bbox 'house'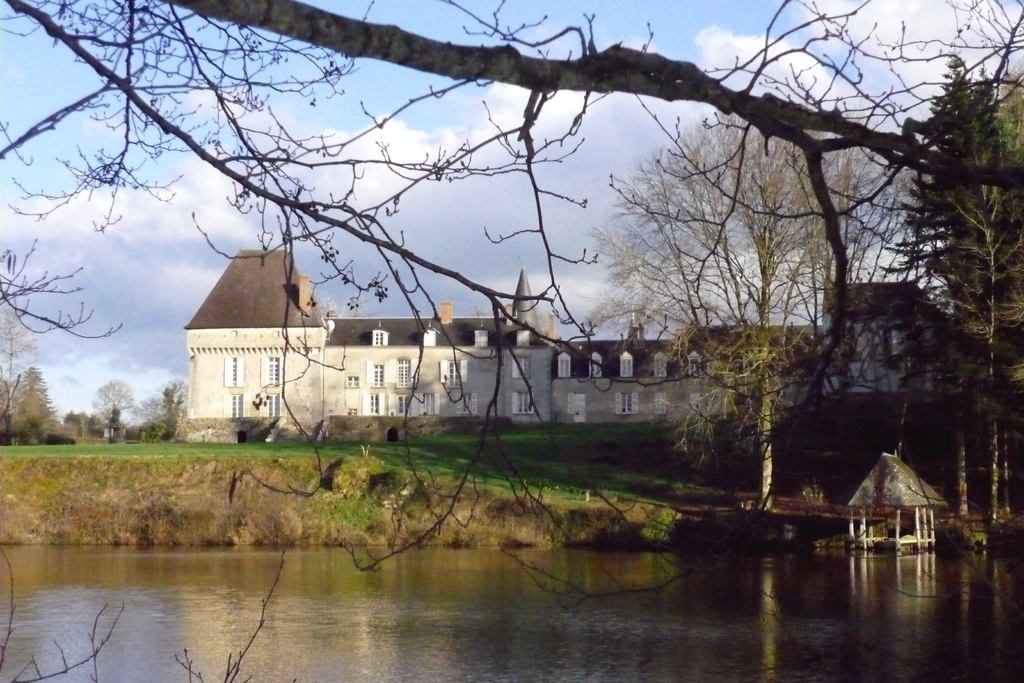
region(770, 270, 950, 418)
